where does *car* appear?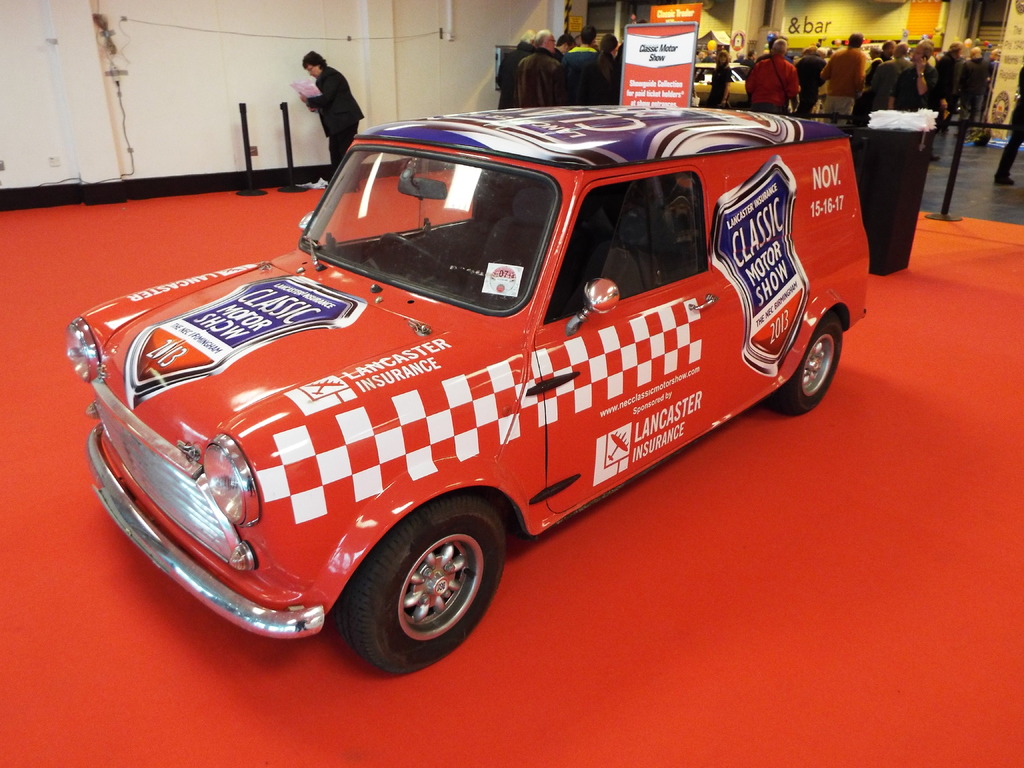
Appears at (left=60, top=102, right=868, bottom=678).
